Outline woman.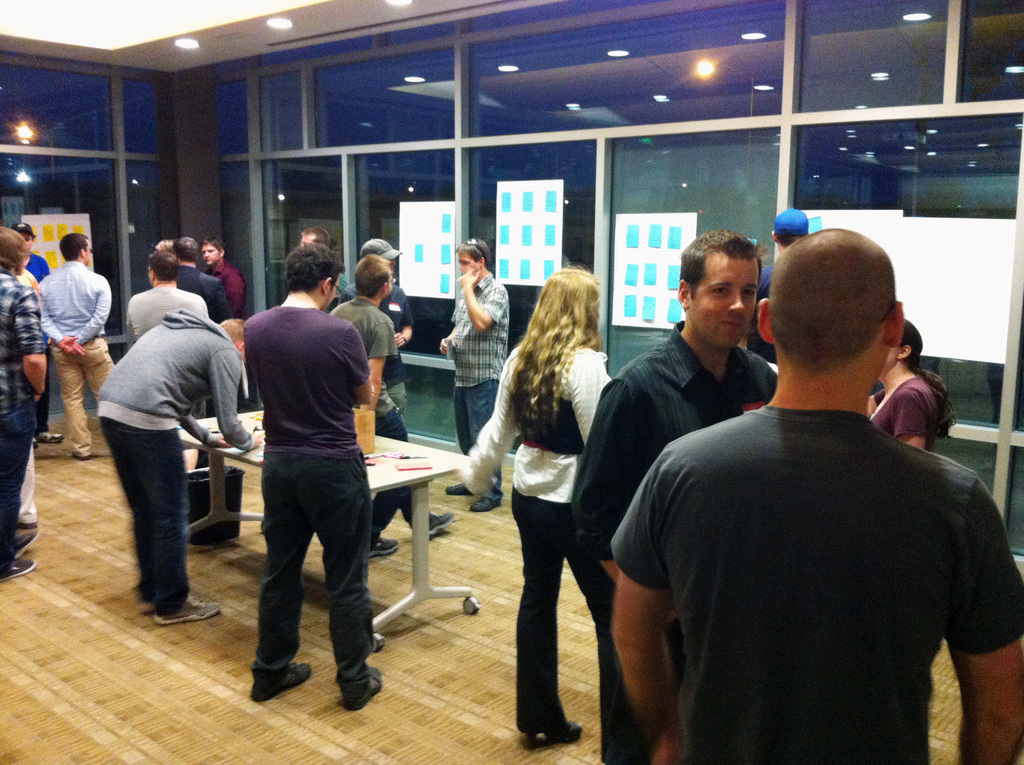
Outline: 452/262/619/764.
